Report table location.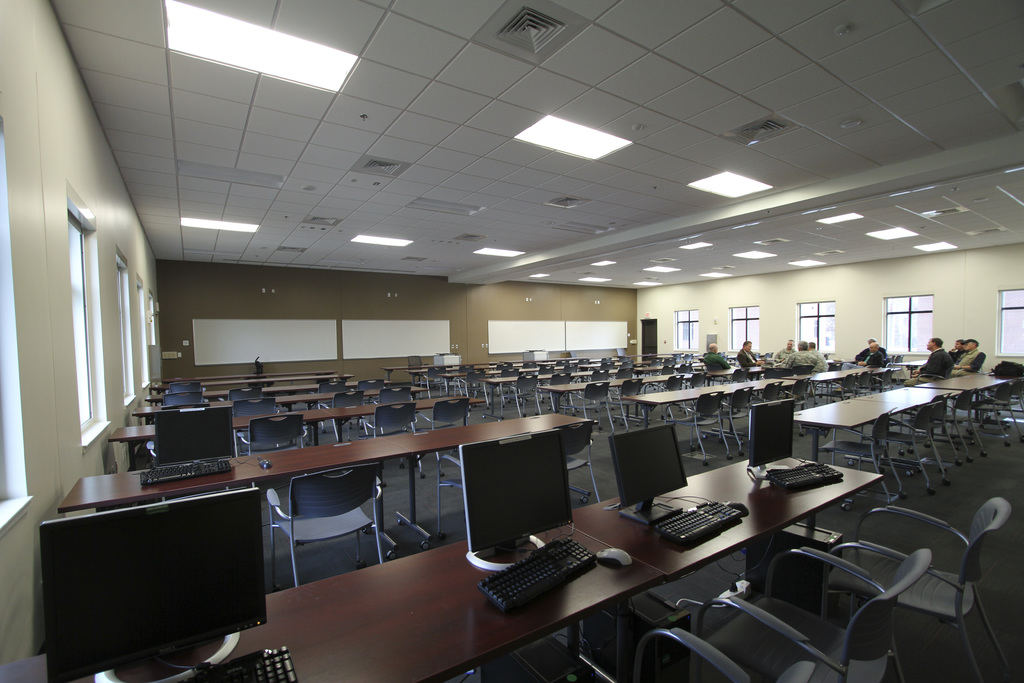
Report: [794, 359, 1012, 501].
